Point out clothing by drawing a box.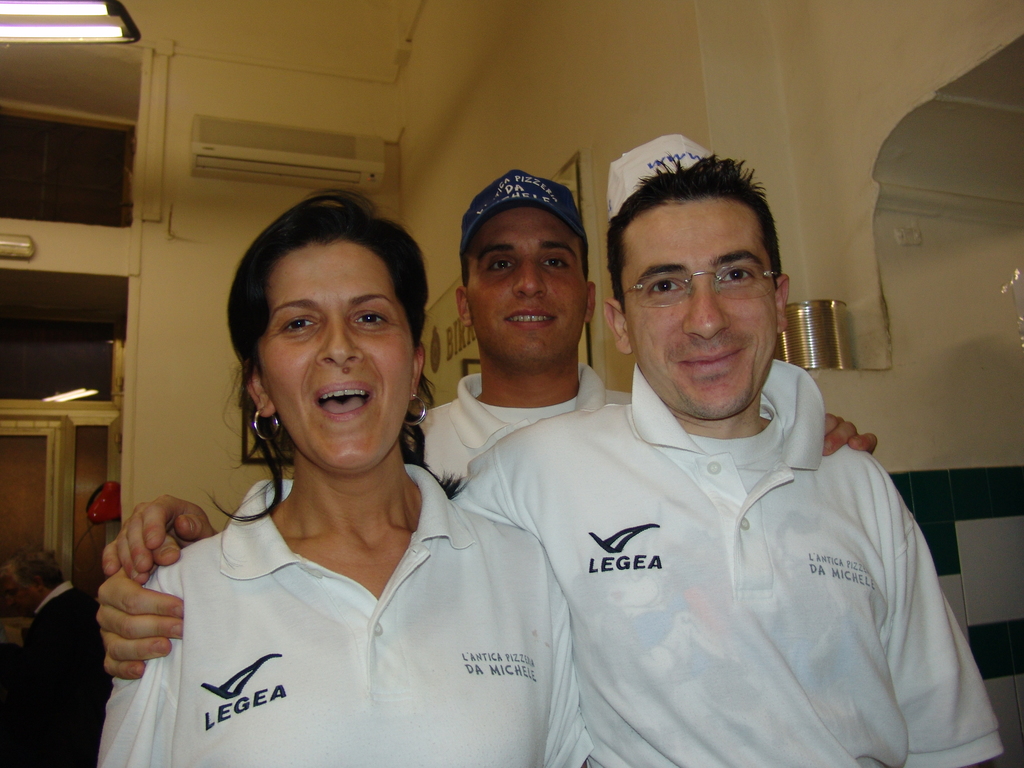
(409,362,632,481).
